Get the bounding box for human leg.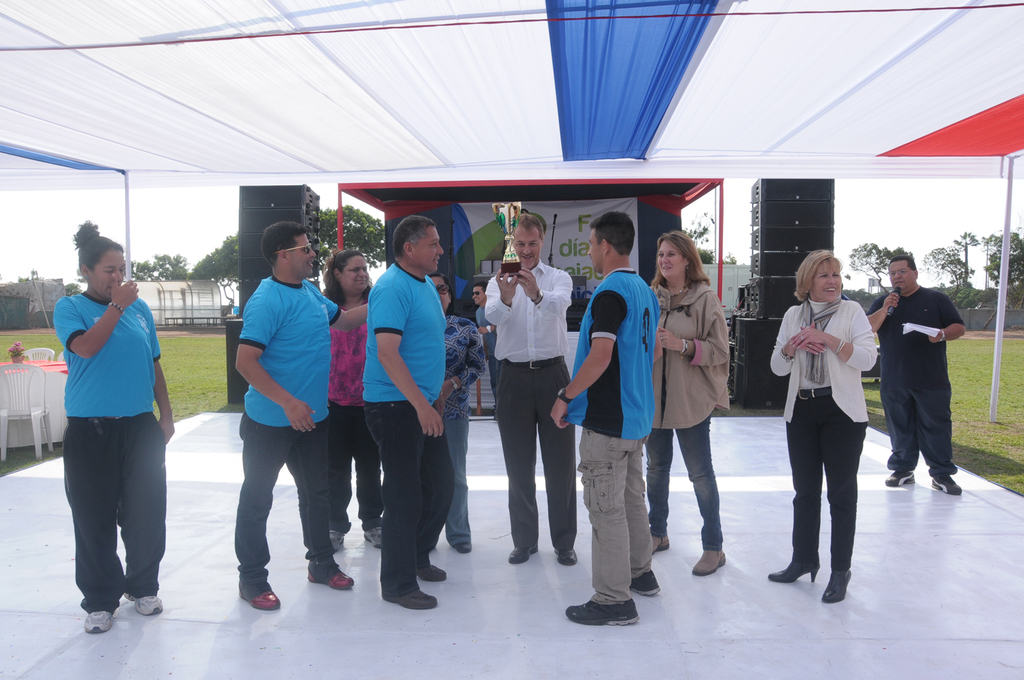
select_region(329, 401, 354, 555).
